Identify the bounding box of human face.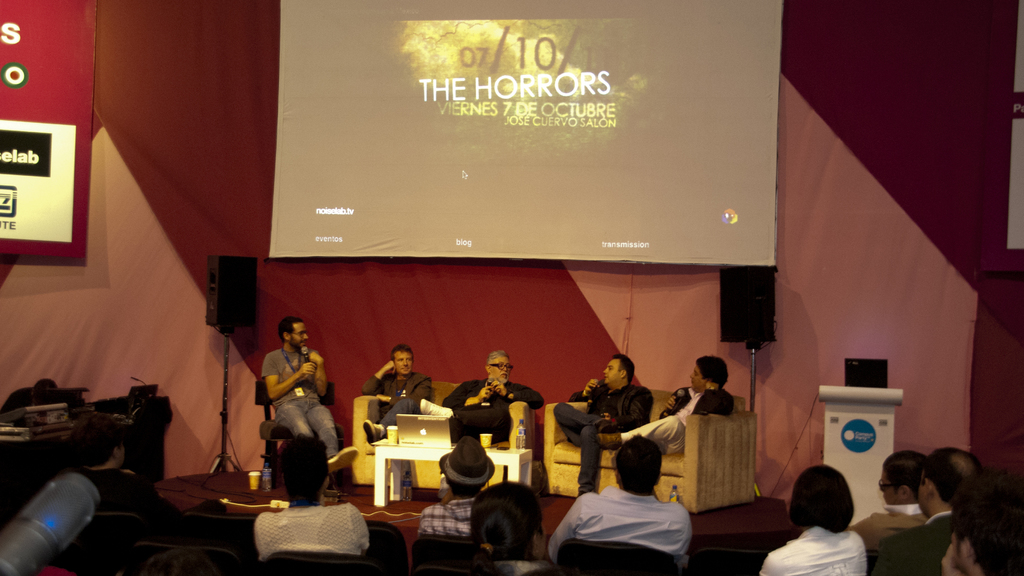
box=[691, 367, 701, 397].
